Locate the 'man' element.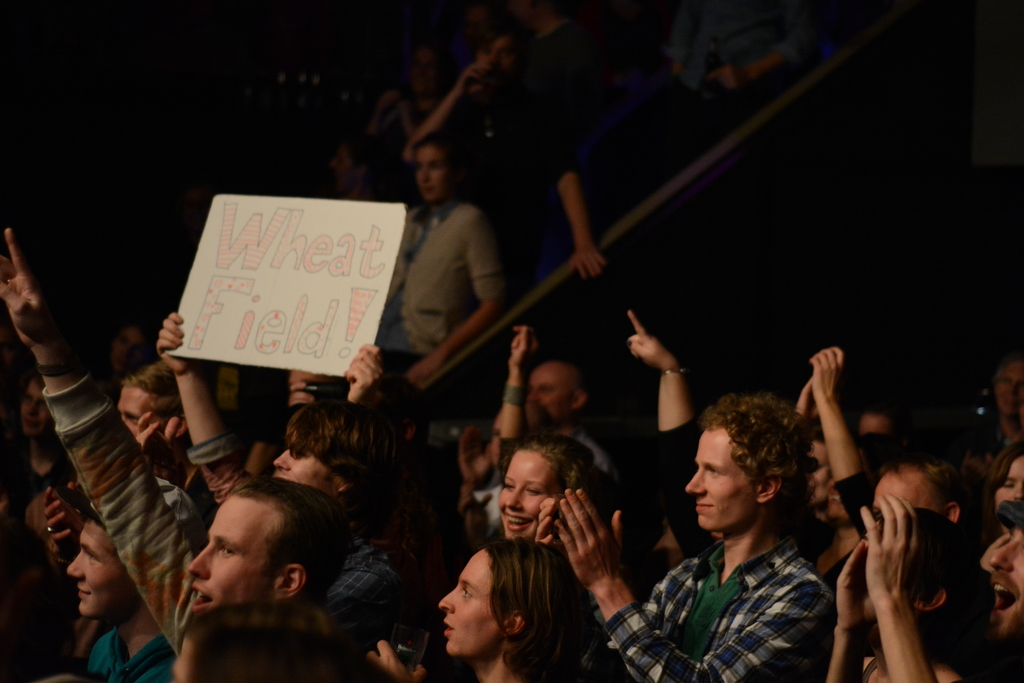
Element bbox: 110,367,189,446.
